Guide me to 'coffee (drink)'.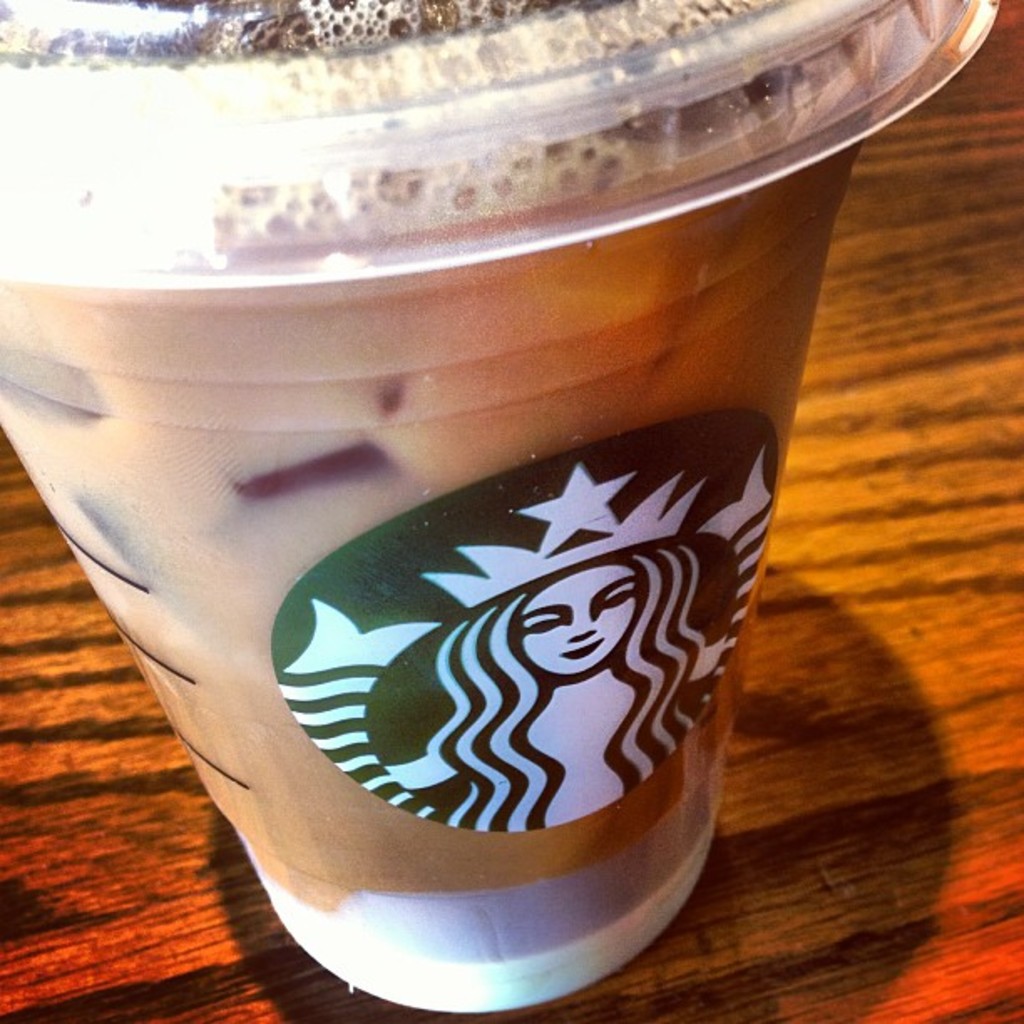
Guidance: [left=0, top=52, right=952, bottom=1012].
